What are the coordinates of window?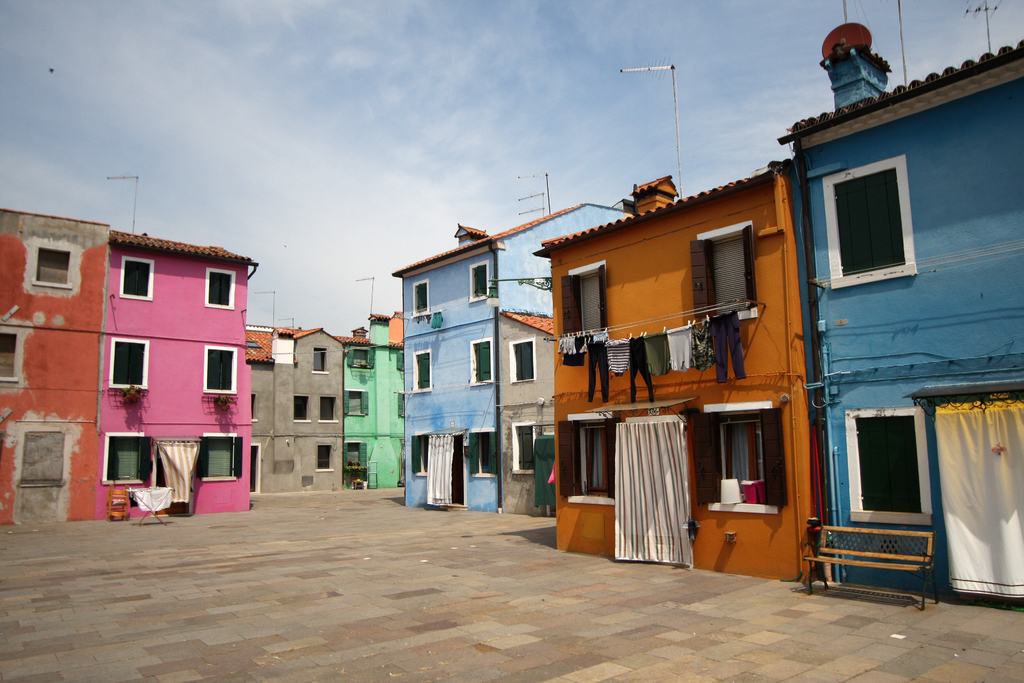
[99,431,156,485].
